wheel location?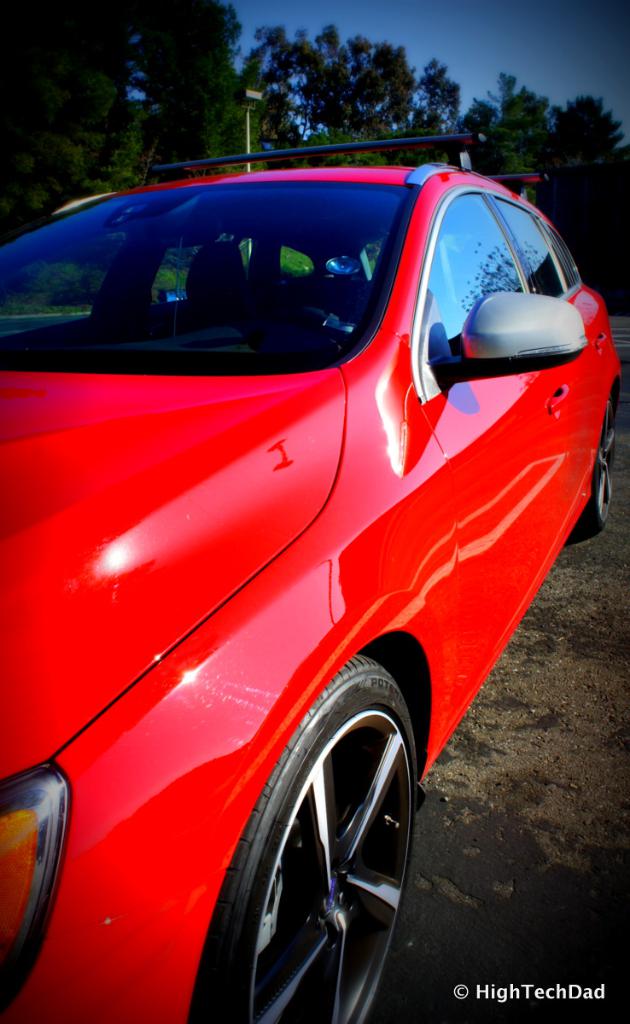
[590,399,618,518]
